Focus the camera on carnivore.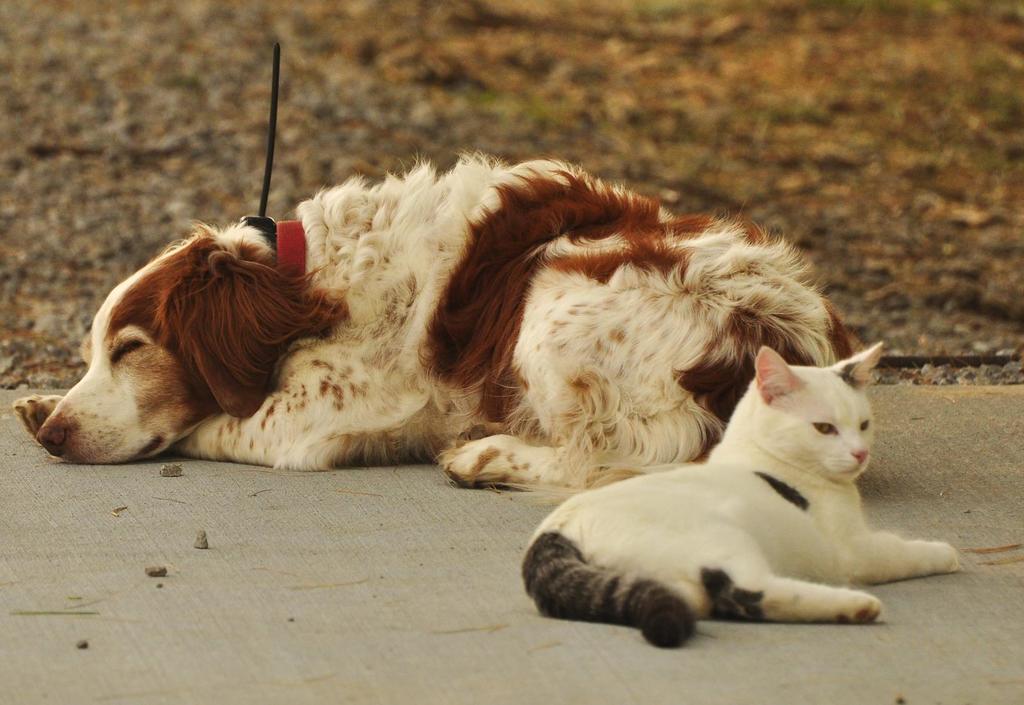
Focus region: 9 141 860 494.
